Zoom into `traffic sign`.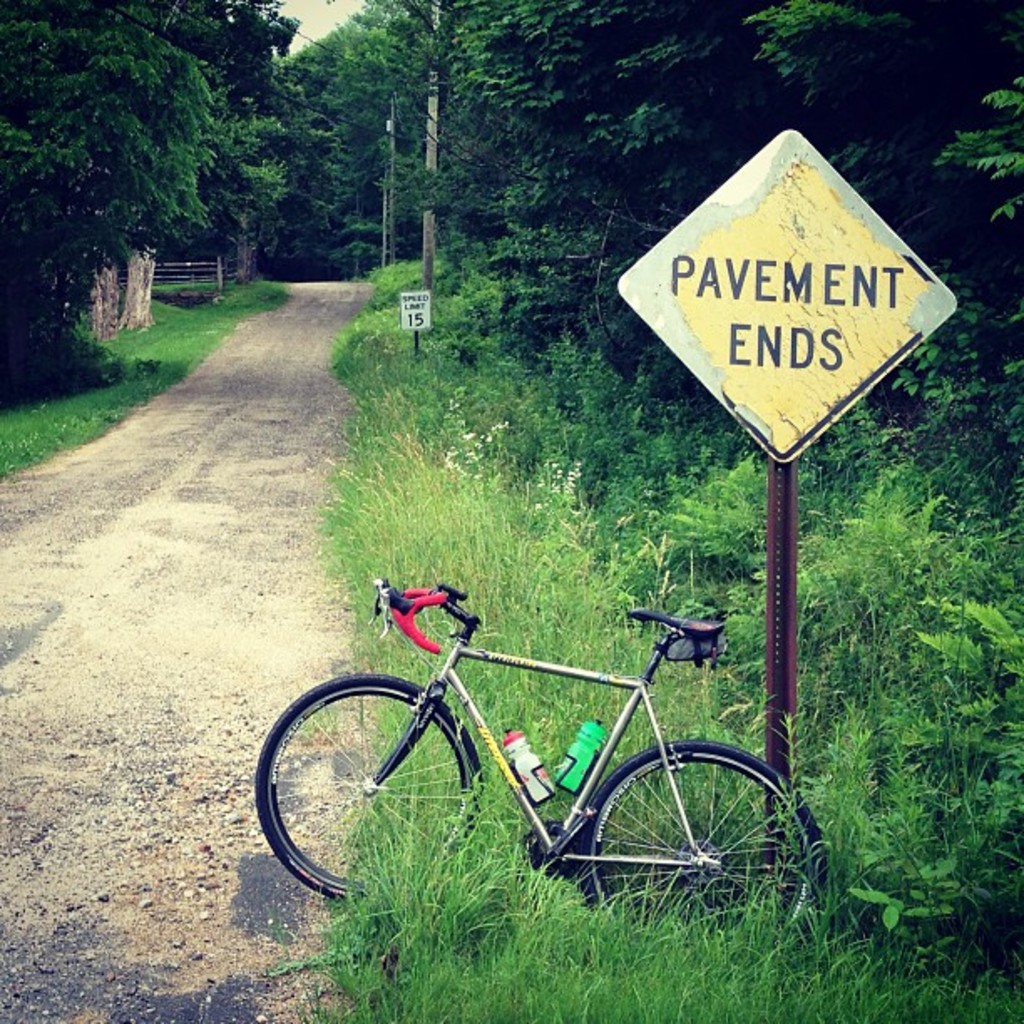
Zoom target: l=390, t=288, r=433, b=340.
